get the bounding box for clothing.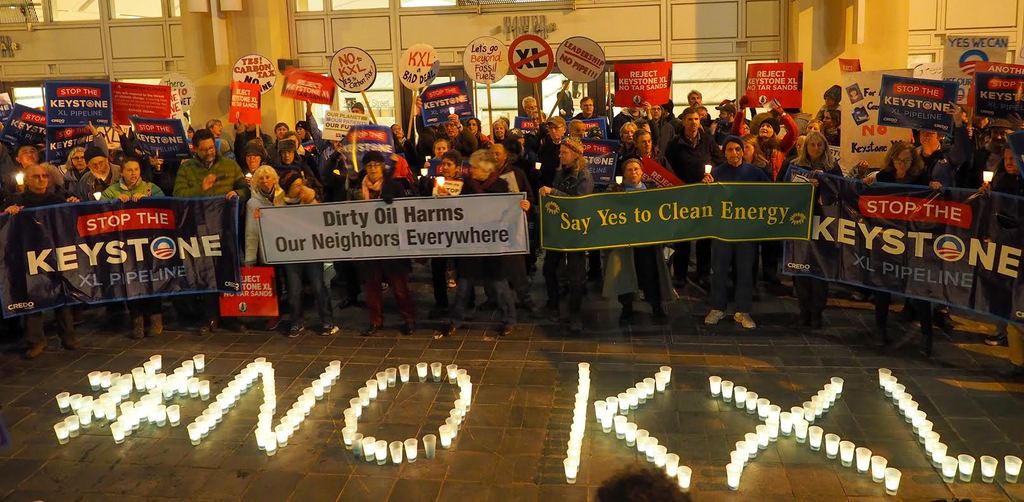
bbox=(543, 153, 602, 310).
